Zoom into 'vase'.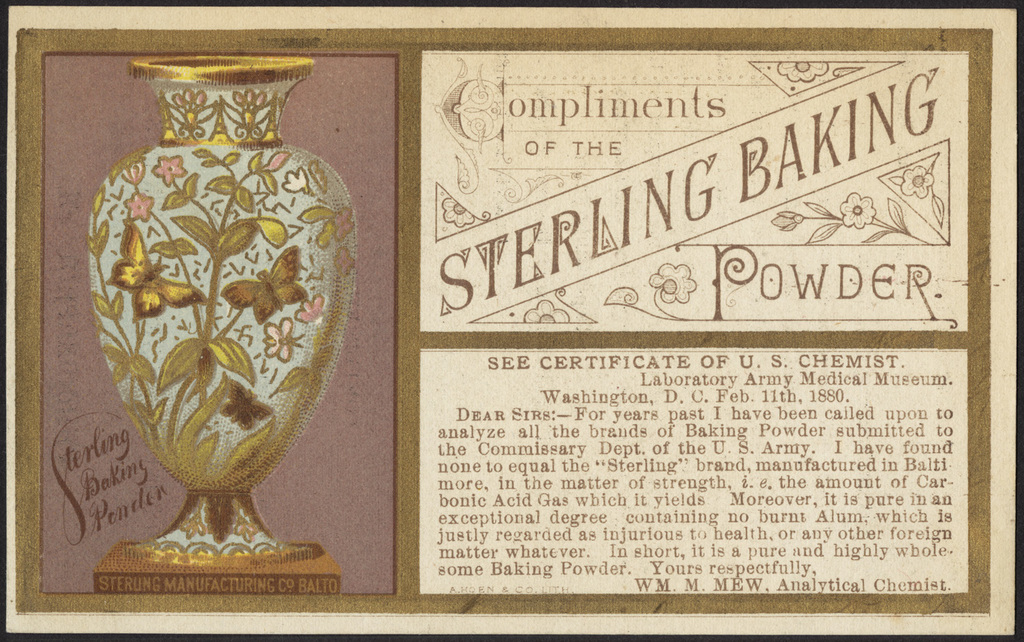
Zoom target: bbox=(85, 49, 360, 597).
